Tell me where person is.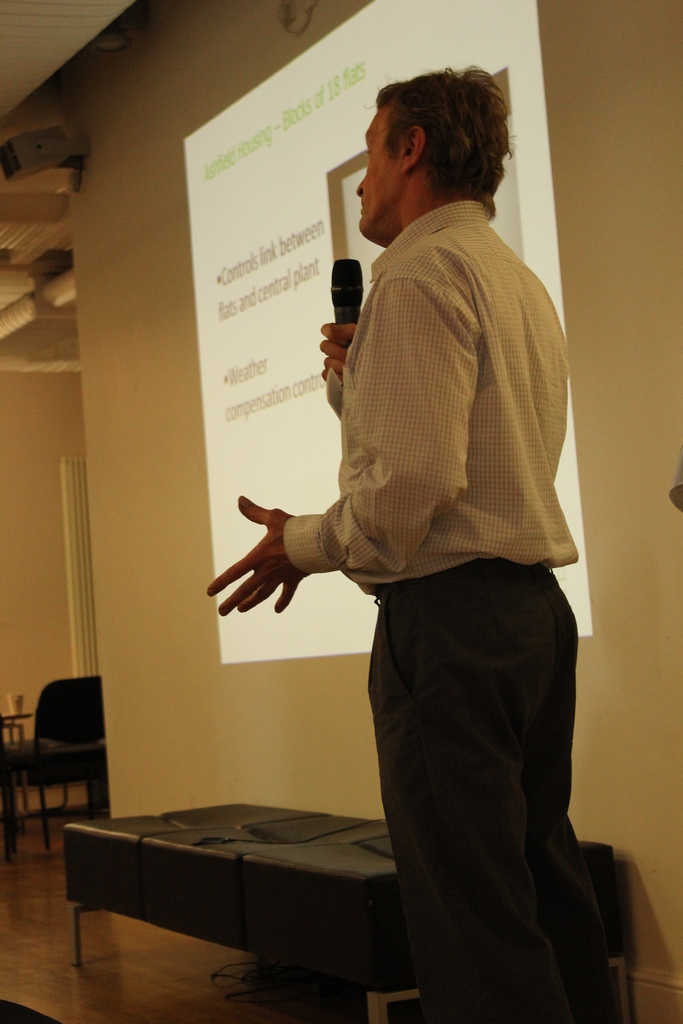
person is at rect(194, 108, 605, 1023).
